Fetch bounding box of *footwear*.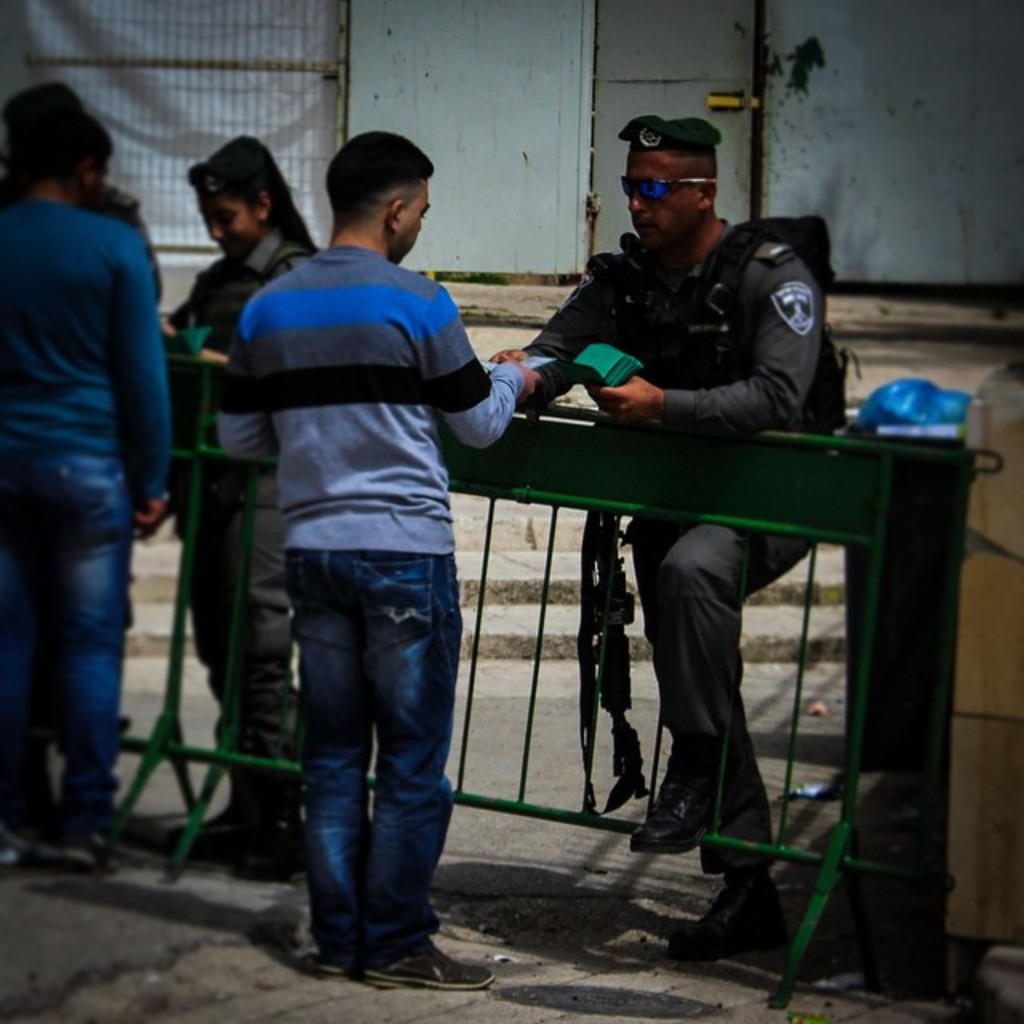
Bbox: rect(656, 869, 786, 957).
